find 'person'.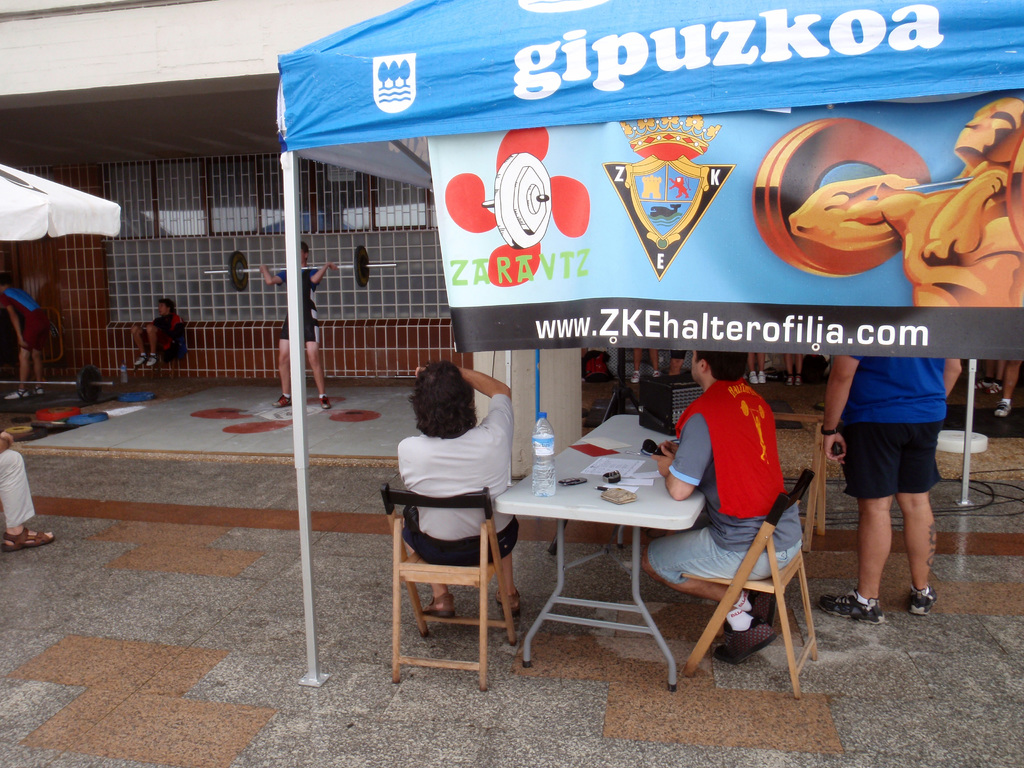
[132, 291, 184, 371].
